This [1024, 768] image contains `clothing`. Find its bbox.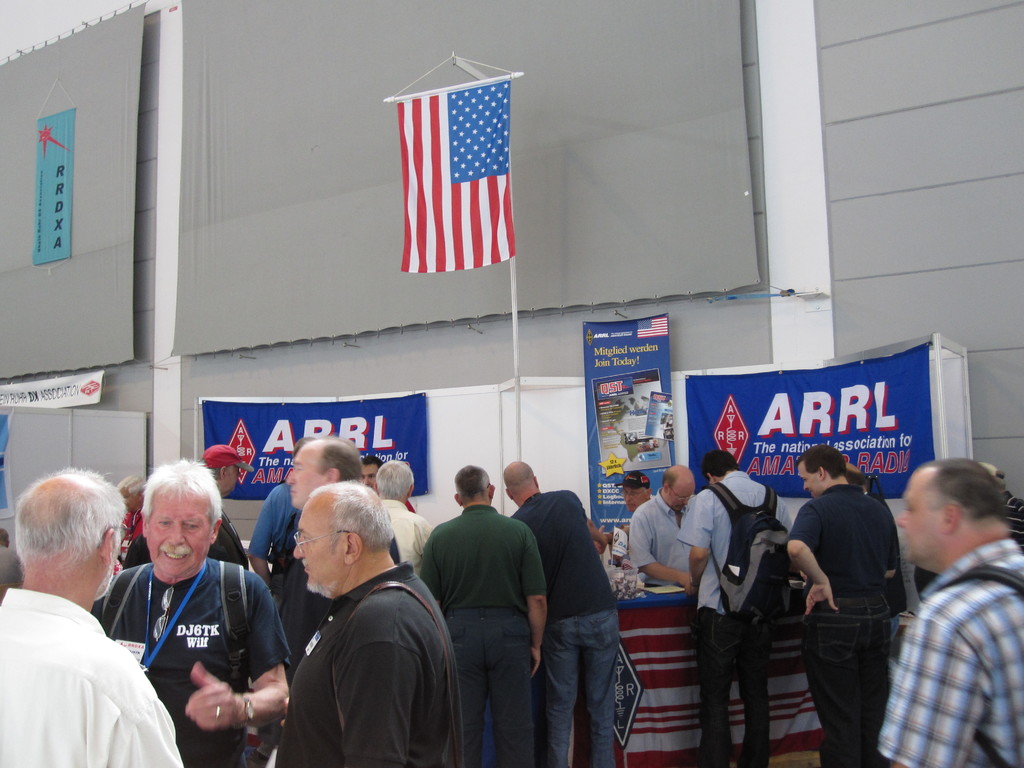
{"x1": 417, "y1": 504, "x2": 546, "y2": 767}.
